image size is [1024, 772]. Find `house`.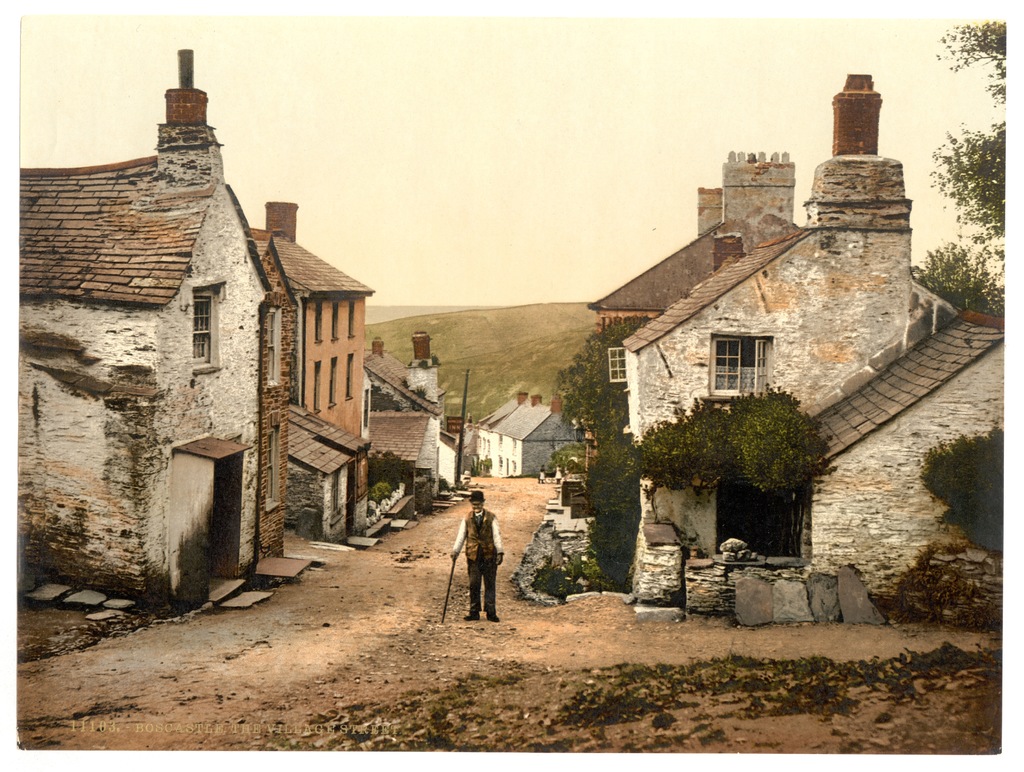
[467, 391, 586, 479].
